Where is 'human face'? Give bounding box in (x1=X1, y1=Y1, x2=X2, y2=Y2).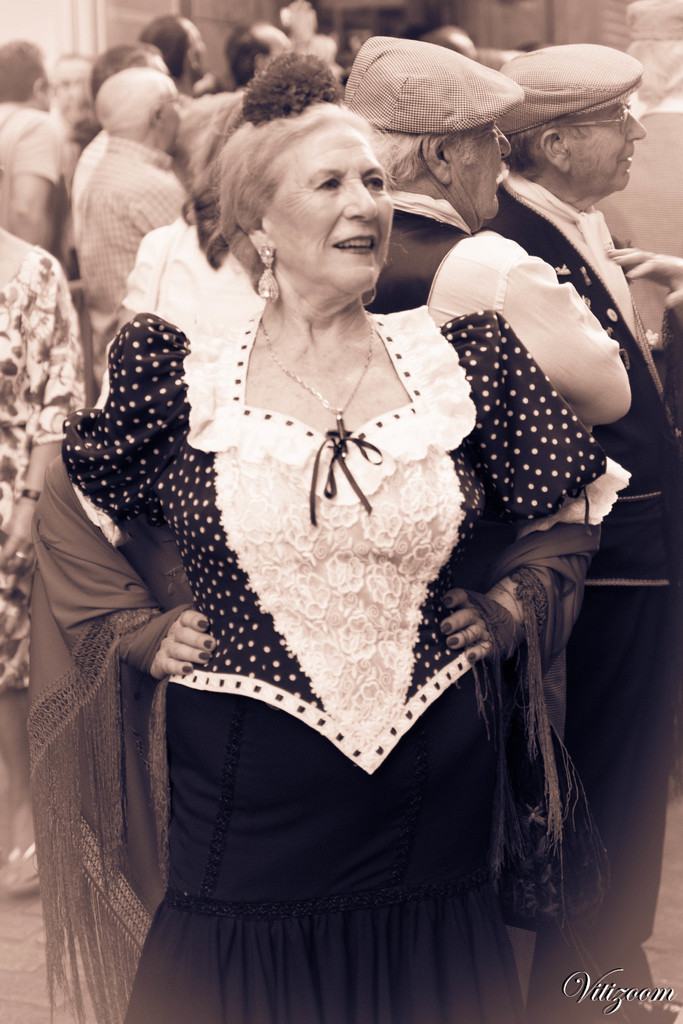
(x1=452, y1=120, x2=514, y2=218).
